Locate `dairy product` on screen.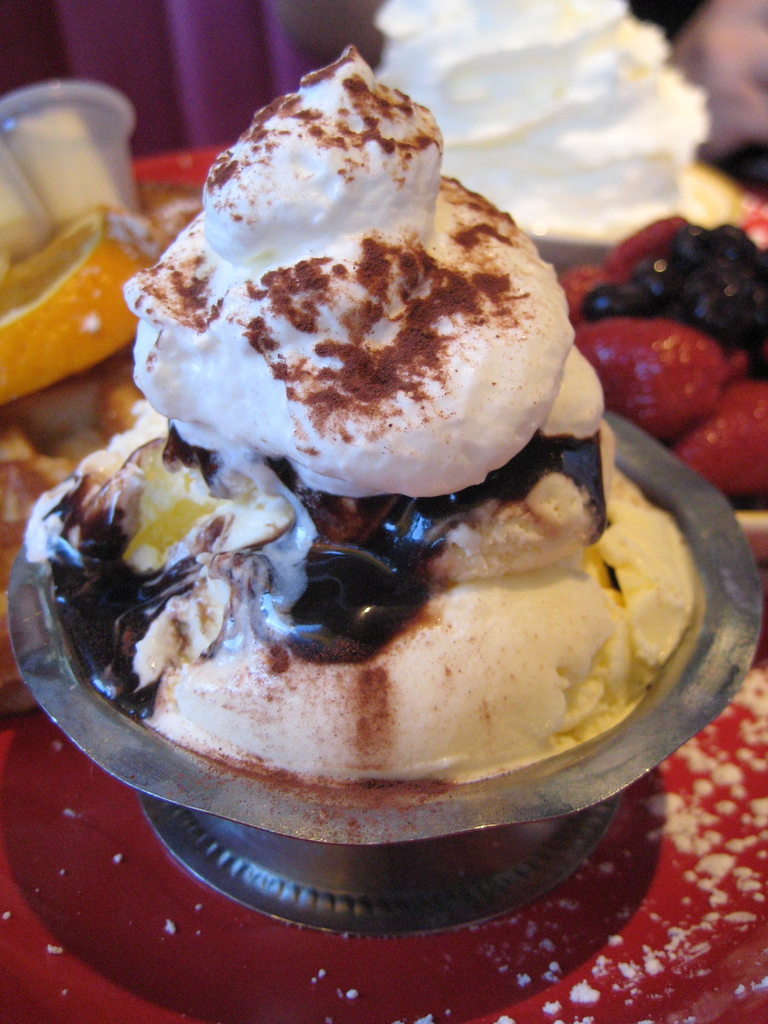
On screen at left=121, top=61, right=570, bottom=486.
